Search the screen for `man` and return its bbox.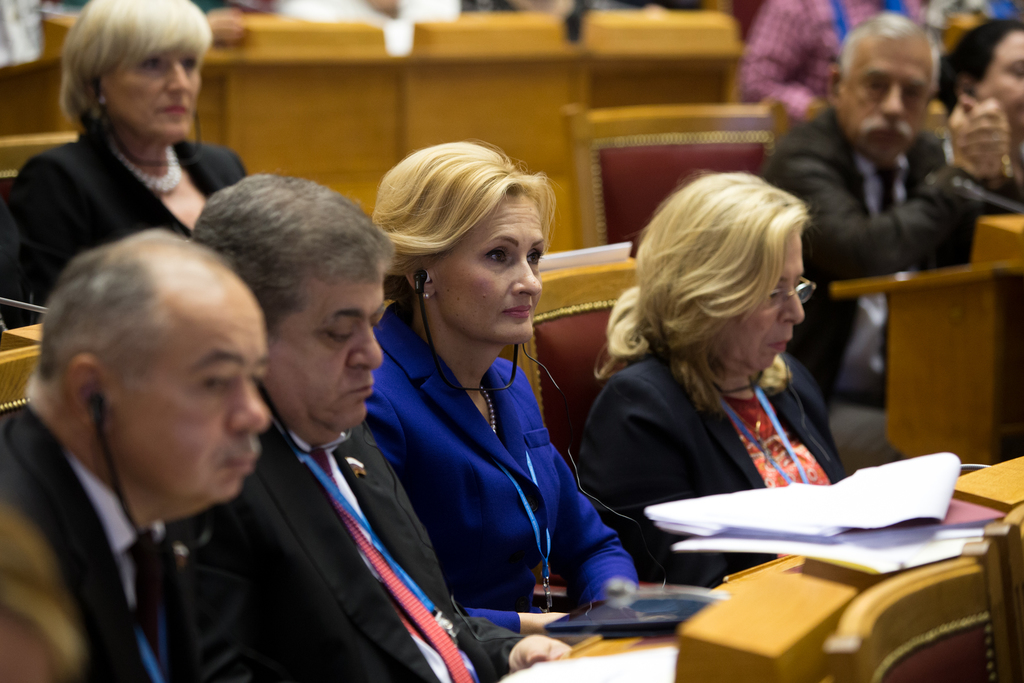
Found: bbox=(168, 177, 572, 682).
